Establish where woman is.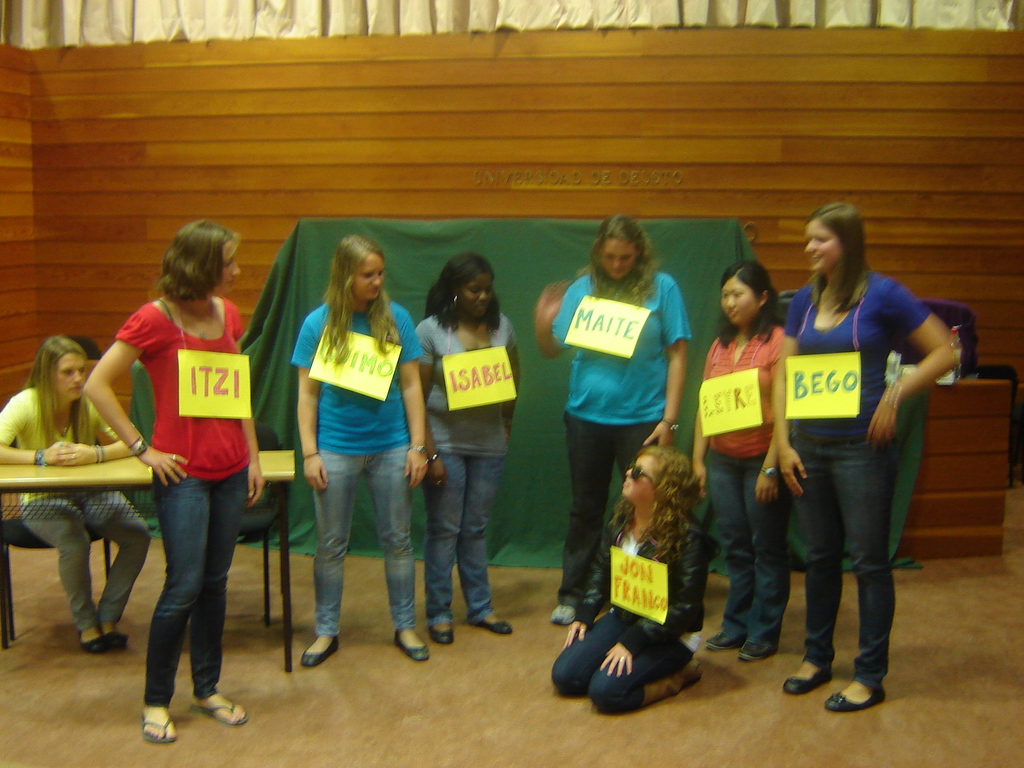
Established at x1=63, y1=234, x2=263, y2=722.
